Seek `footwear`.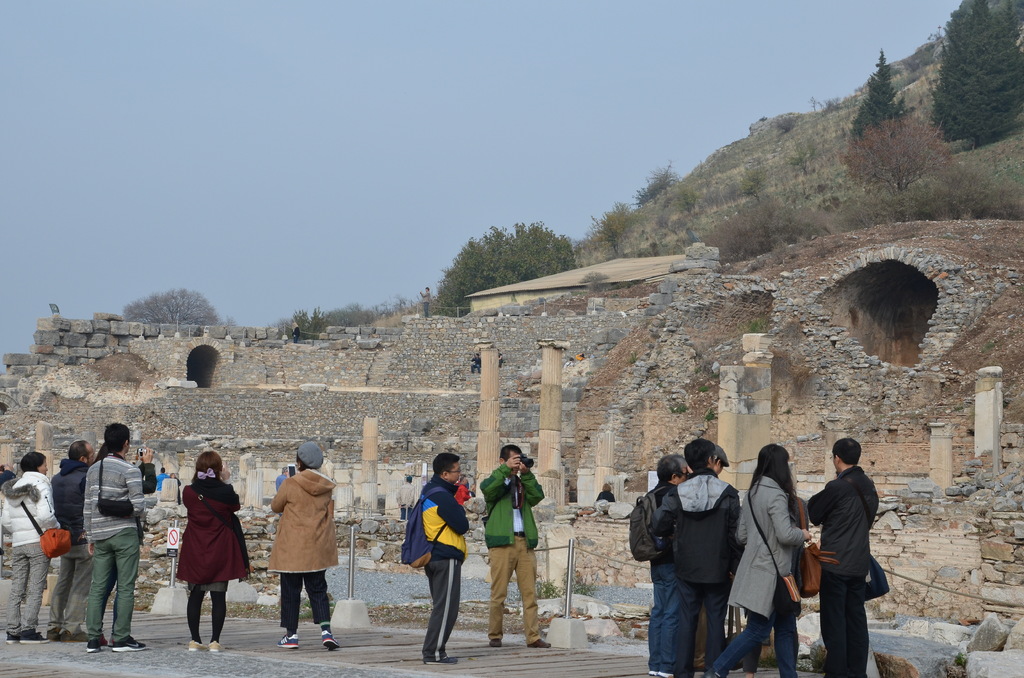
[left=59, top=631, right=95, bottom=645].
